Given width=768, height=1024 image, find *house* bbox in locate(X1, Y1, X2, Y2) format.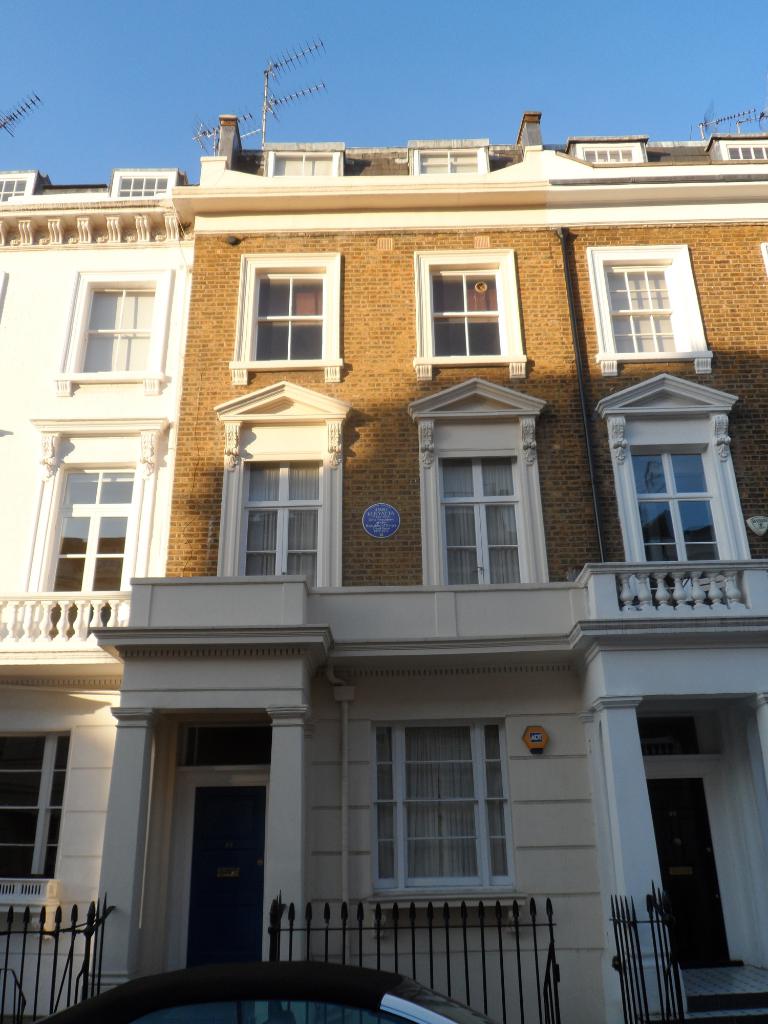
locate(0, 168, 200, 1022).
